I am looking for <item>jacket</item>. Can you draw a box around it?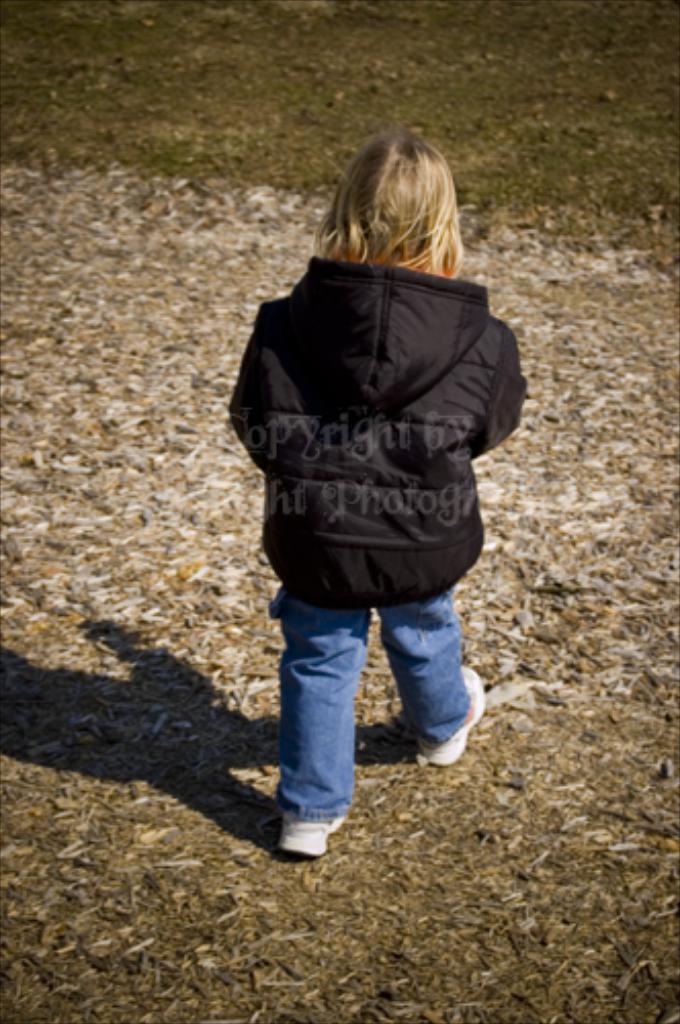
Sure, the bounding box is <bbox>225, 195, 528, 625</bbox>.
